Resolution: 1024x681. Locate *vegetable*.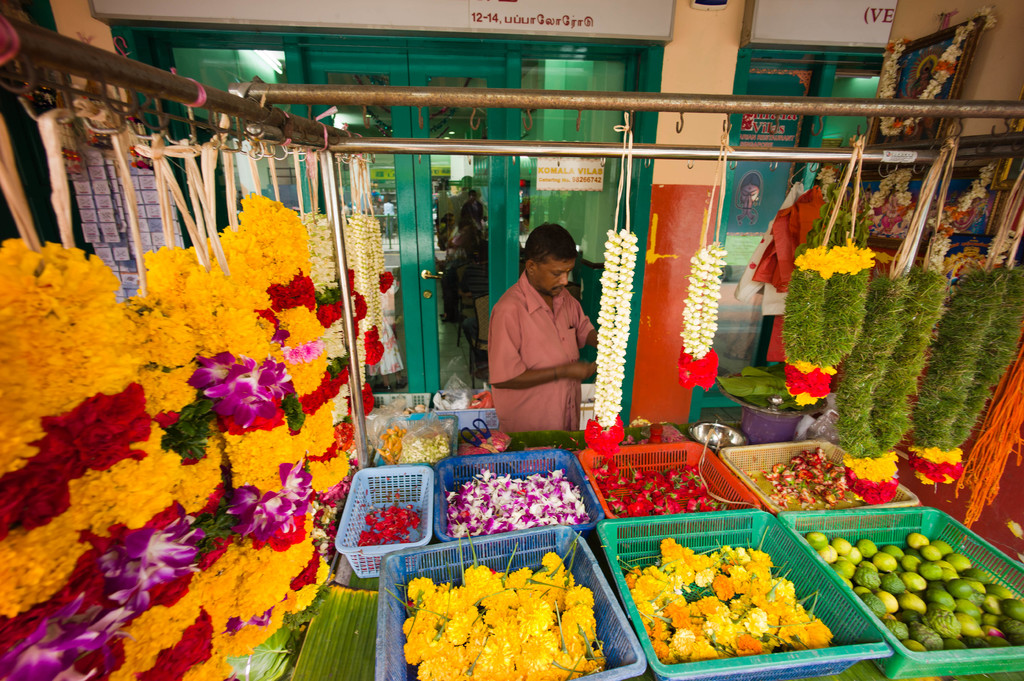
<box>1000,597,1023,617</box>.
